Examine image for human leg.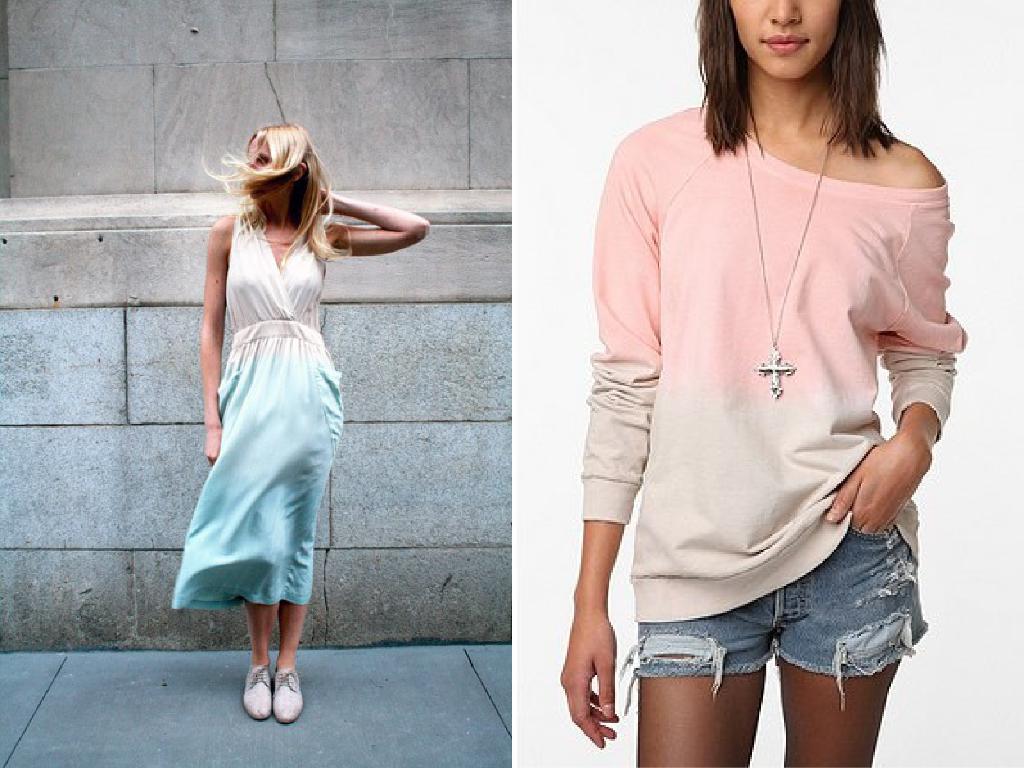
Examination result: (779,523,928,764).
